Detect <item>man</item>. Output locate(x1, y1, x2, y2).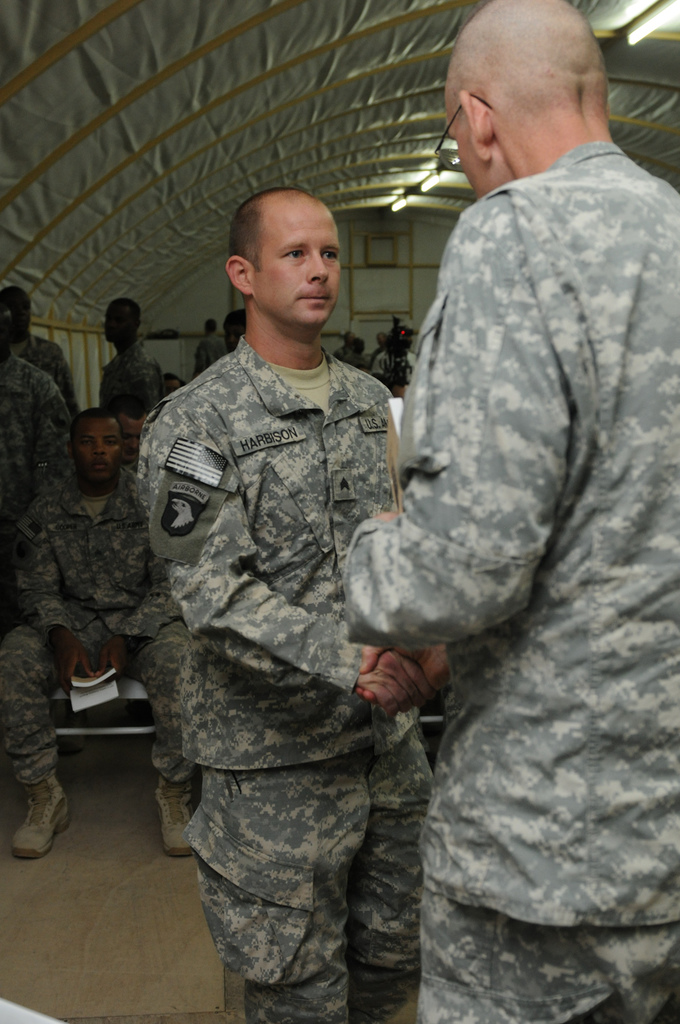
locate(304, 0, 653, 996).
